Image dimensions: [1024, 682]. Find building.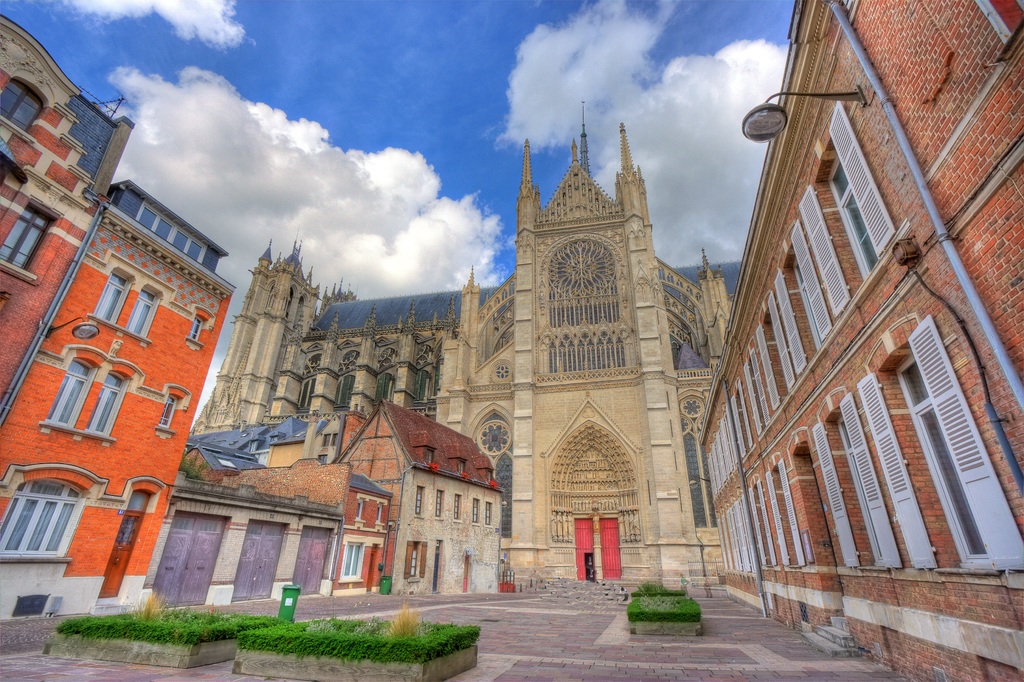
bbox=[189, 122, 729, 598].
